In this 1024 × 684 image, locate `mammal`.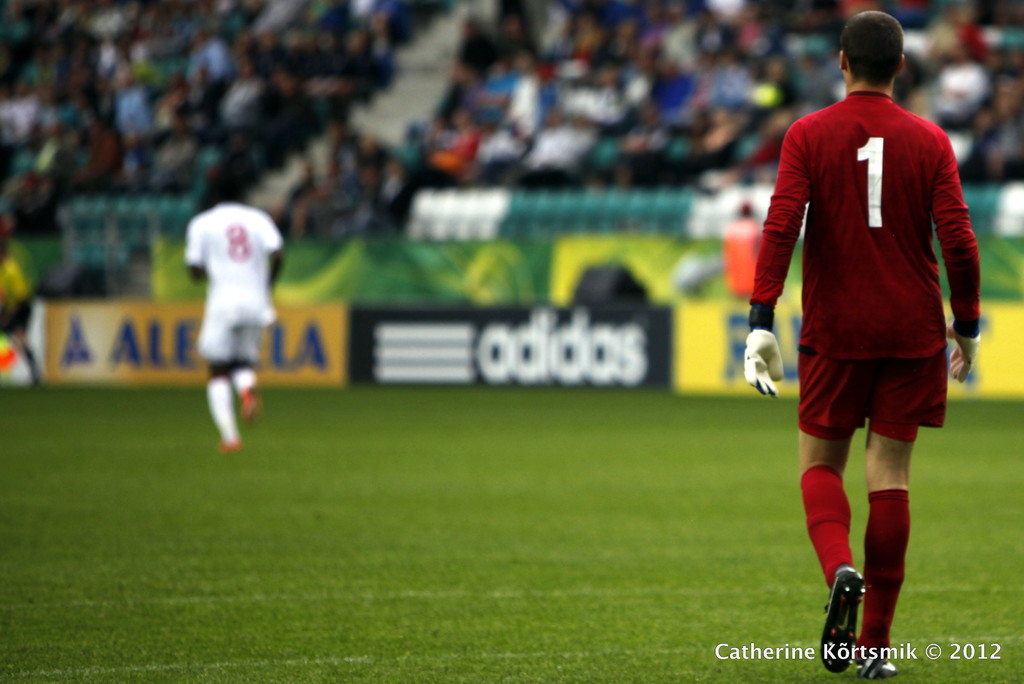
Bounding box: (723,4,985,656).
